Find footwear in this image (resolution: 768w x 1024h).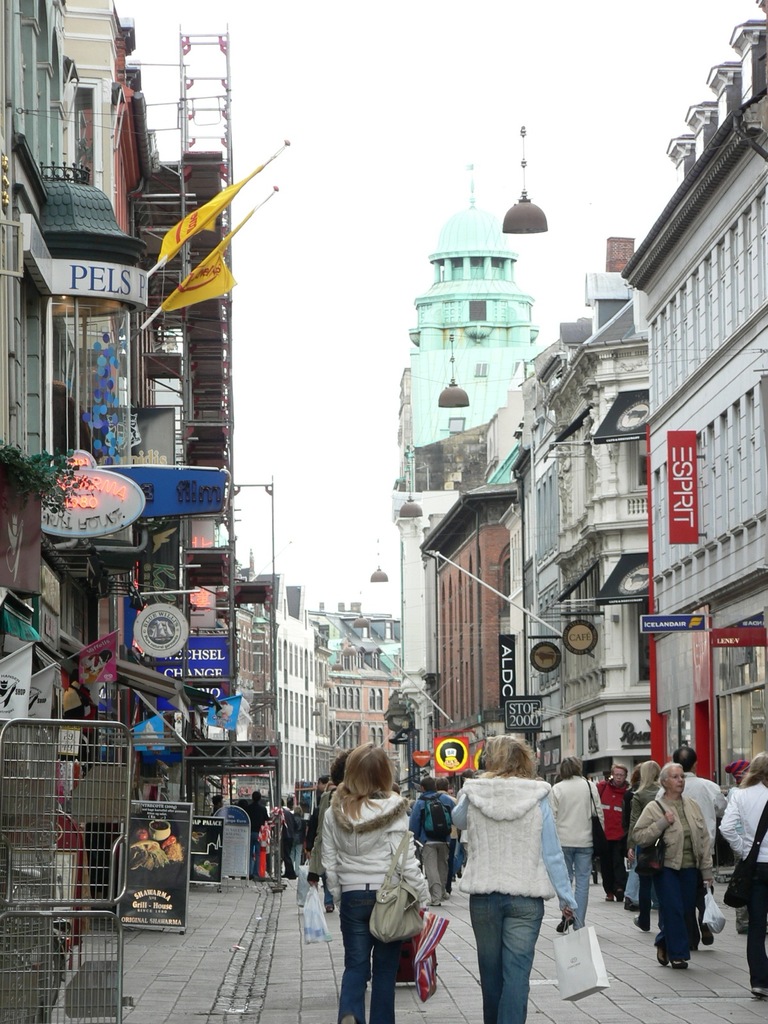
crop(444, 893, 452, 900).
